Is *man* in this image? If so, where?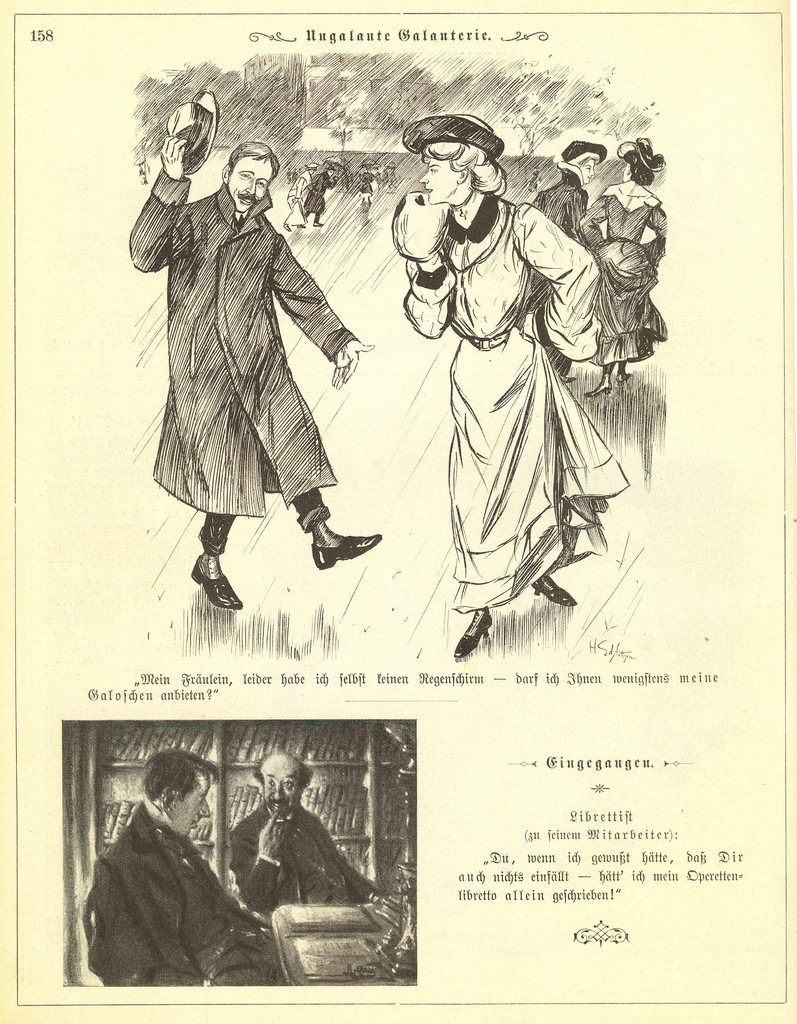
Yes, at [left=225, top=749, right=387, bottom=924].
